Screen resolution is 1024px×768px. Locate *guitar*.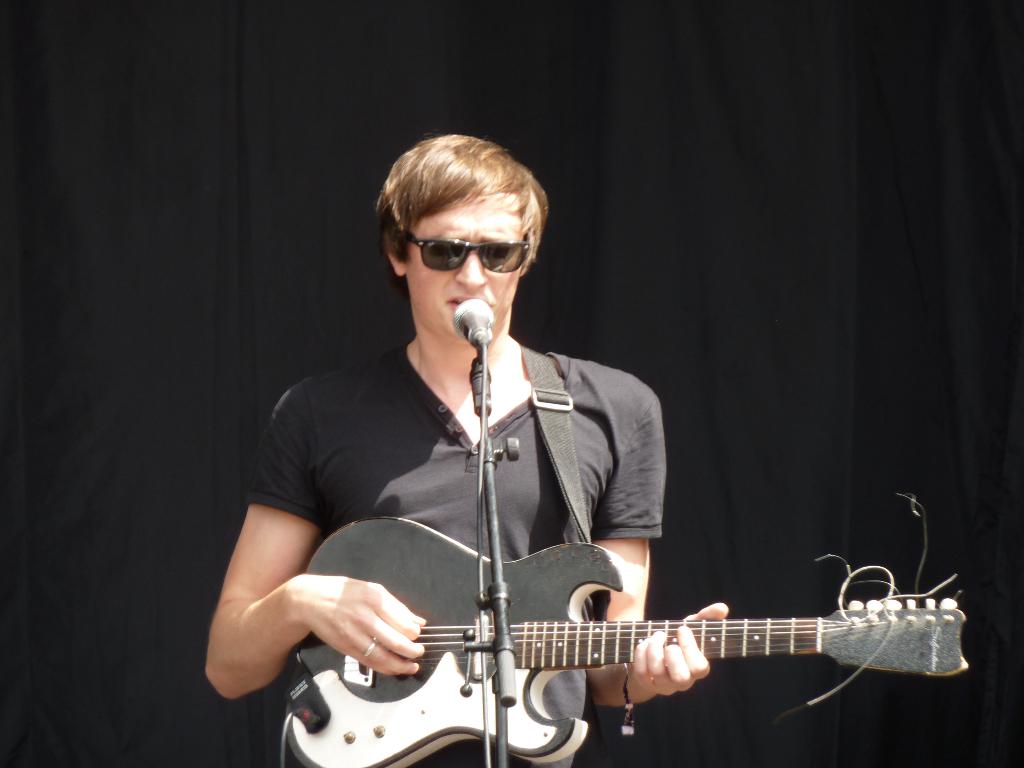
260, 511, 982, 767.
